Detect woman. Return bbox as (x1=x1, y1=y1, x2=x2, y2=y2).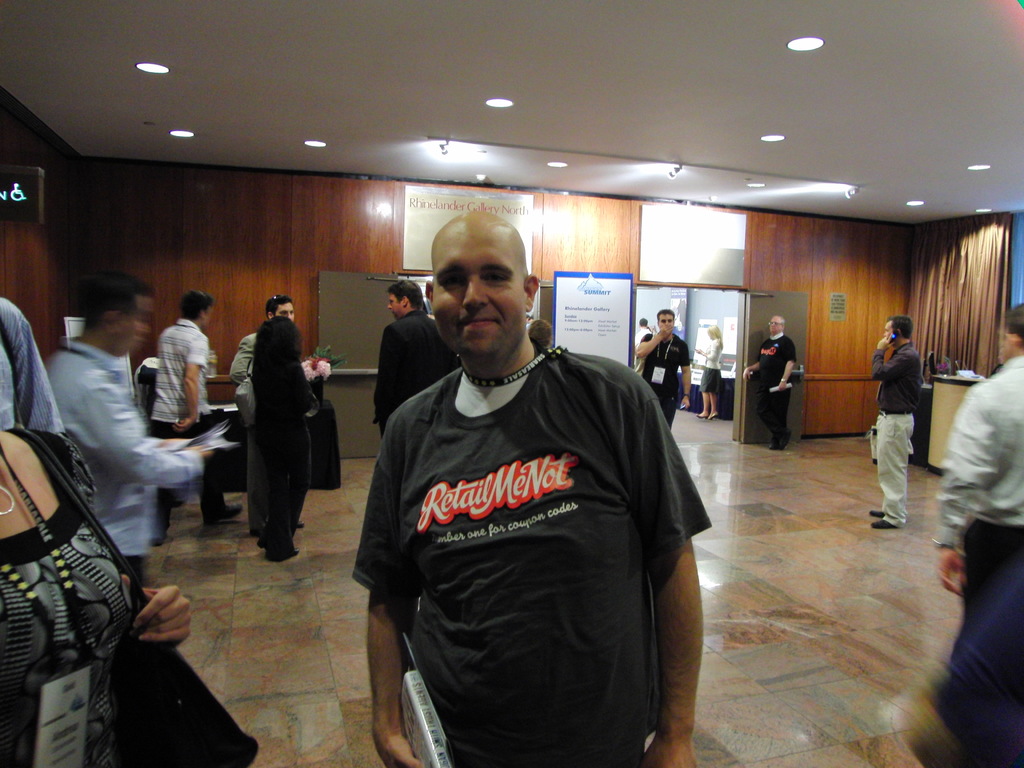
(x1=250, y1=311, x2=317, y2=558).
